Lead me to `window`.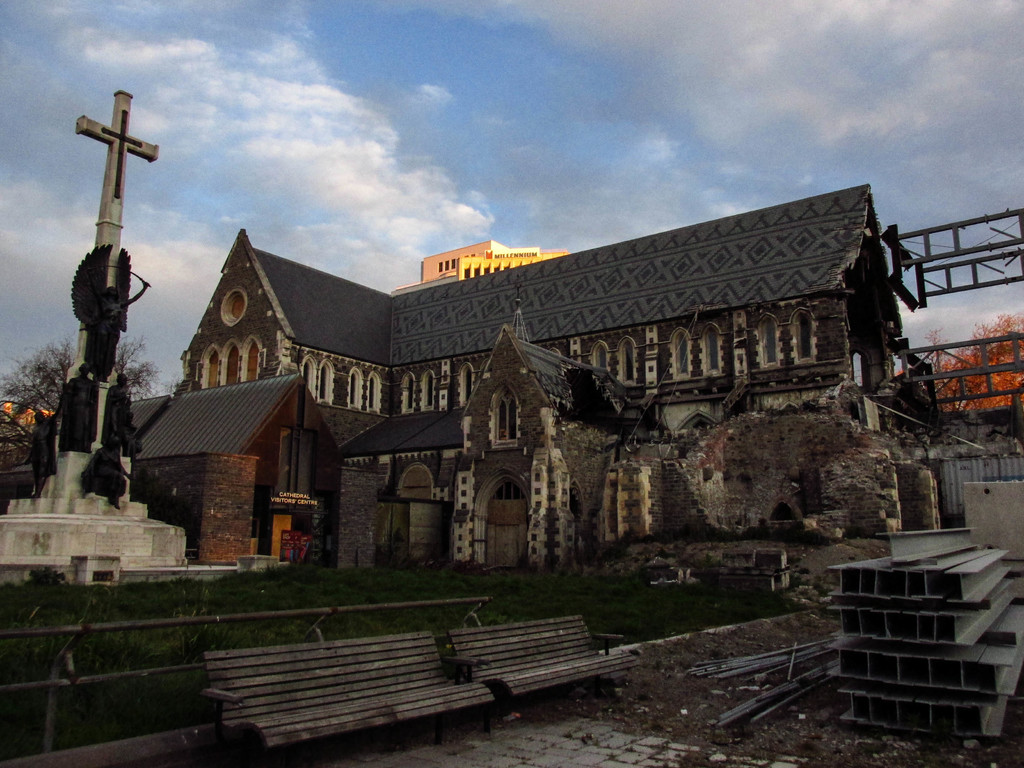
Lead to bbox(614, 330, 637, 385).
